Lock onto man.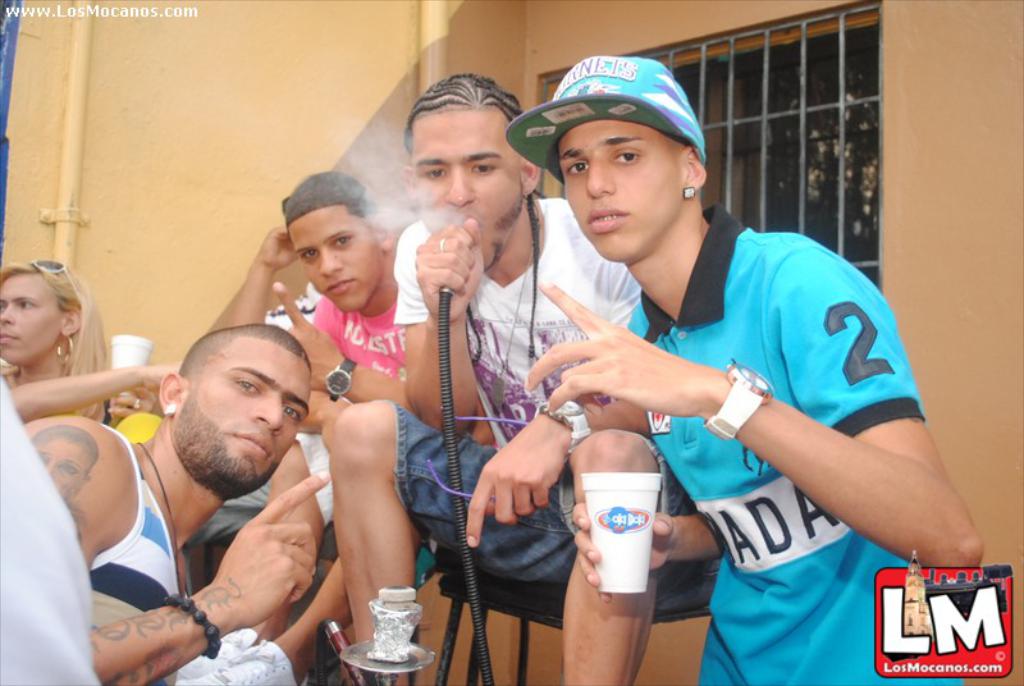
Locked: [23, 317, 344, 685].
